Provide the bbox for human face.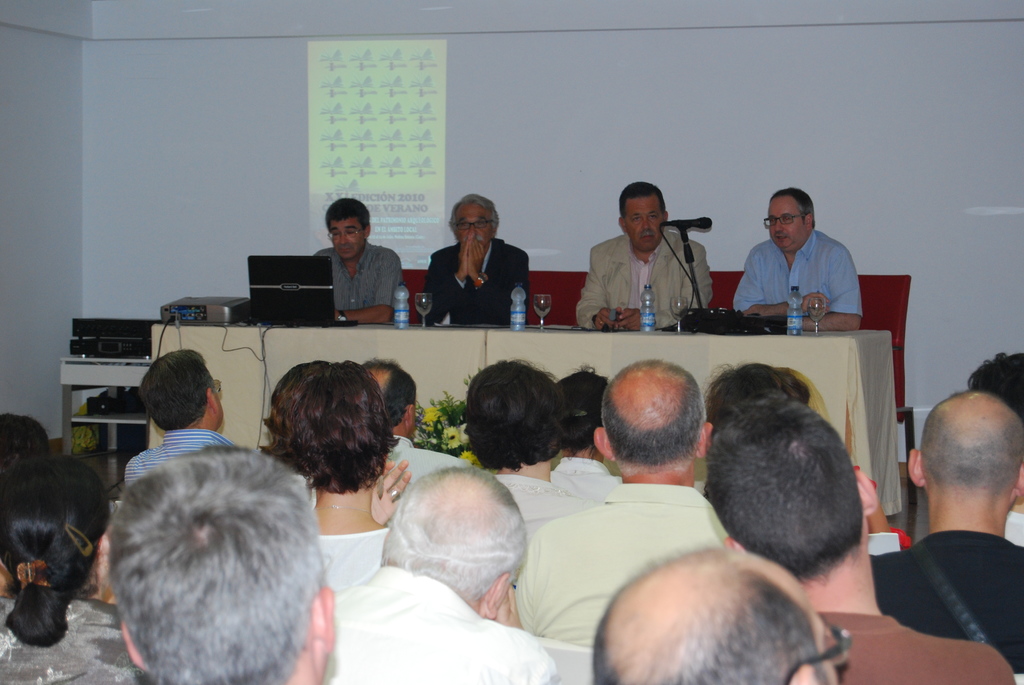
628/200/663/251.
